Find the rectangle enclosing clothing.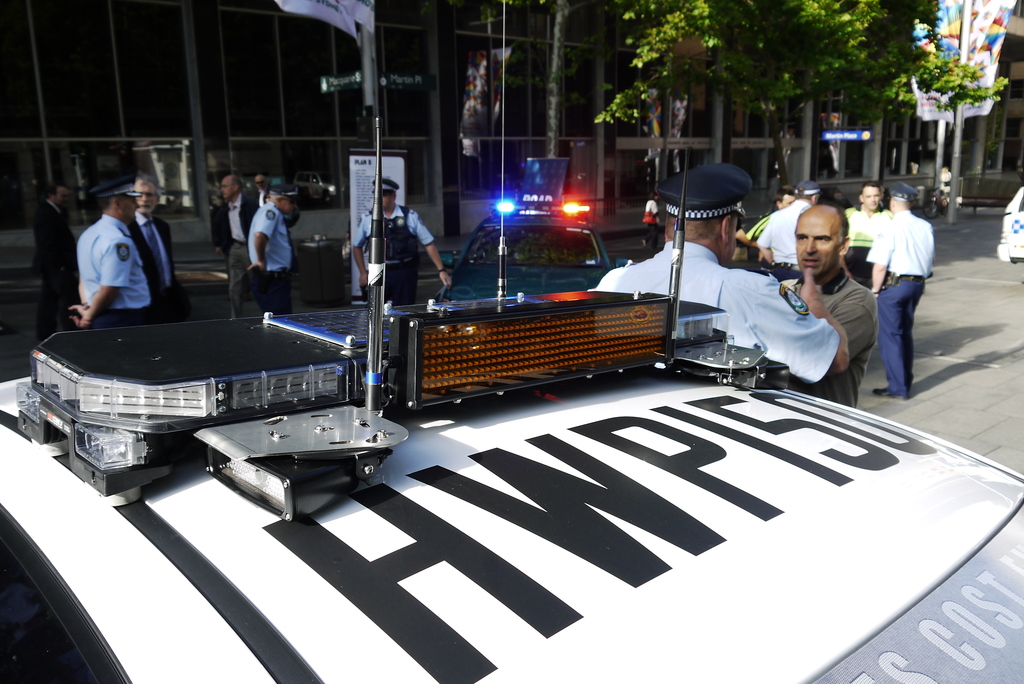
<region>346, 203, 442, 308</region>.
